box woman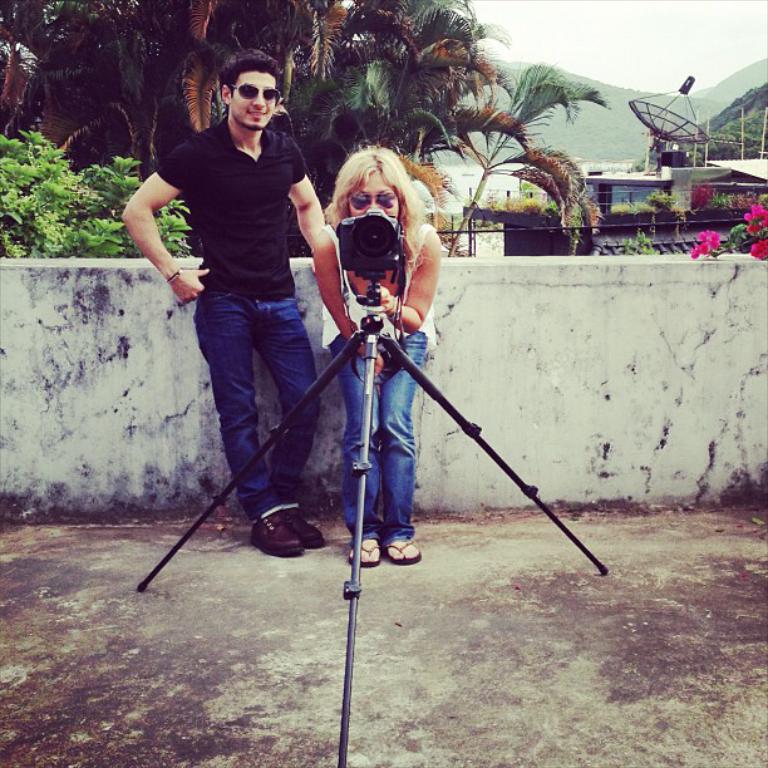
bbox=(142, 50, 349, 600)
